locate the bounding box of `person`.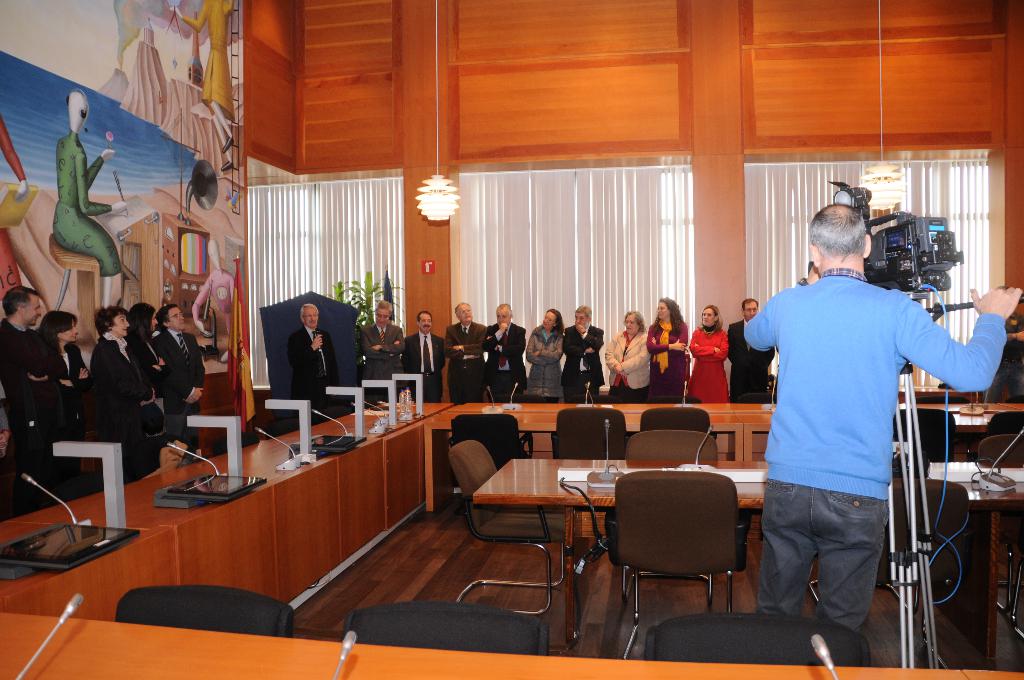
Bounding box: (360,298,402,400).
